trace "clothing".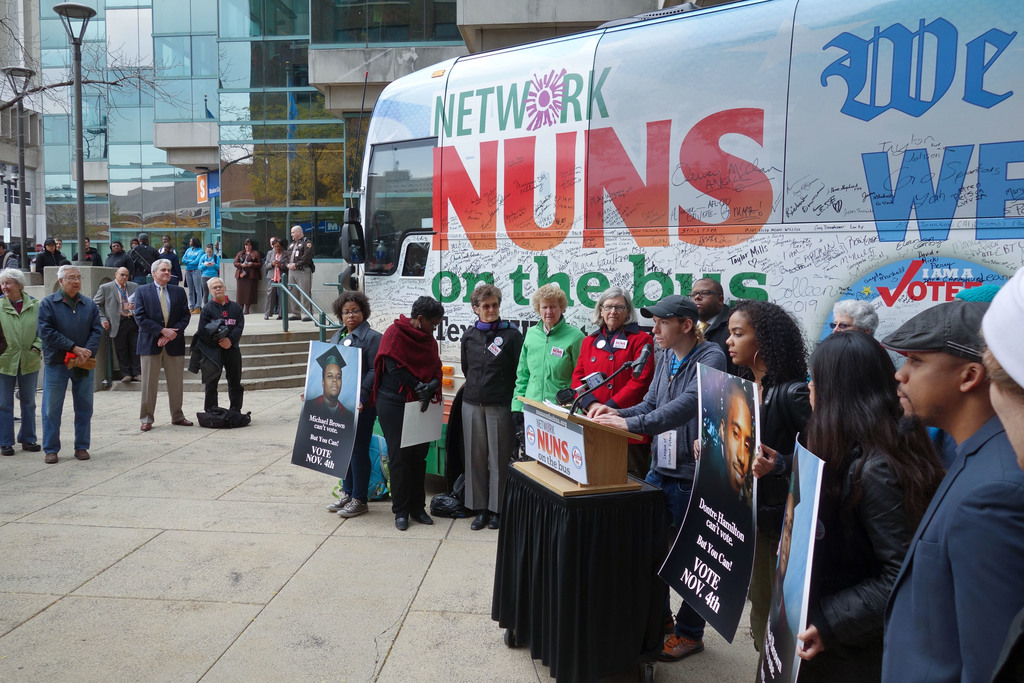
Traced to [left=370, top=320, right=442, bottom=512].
